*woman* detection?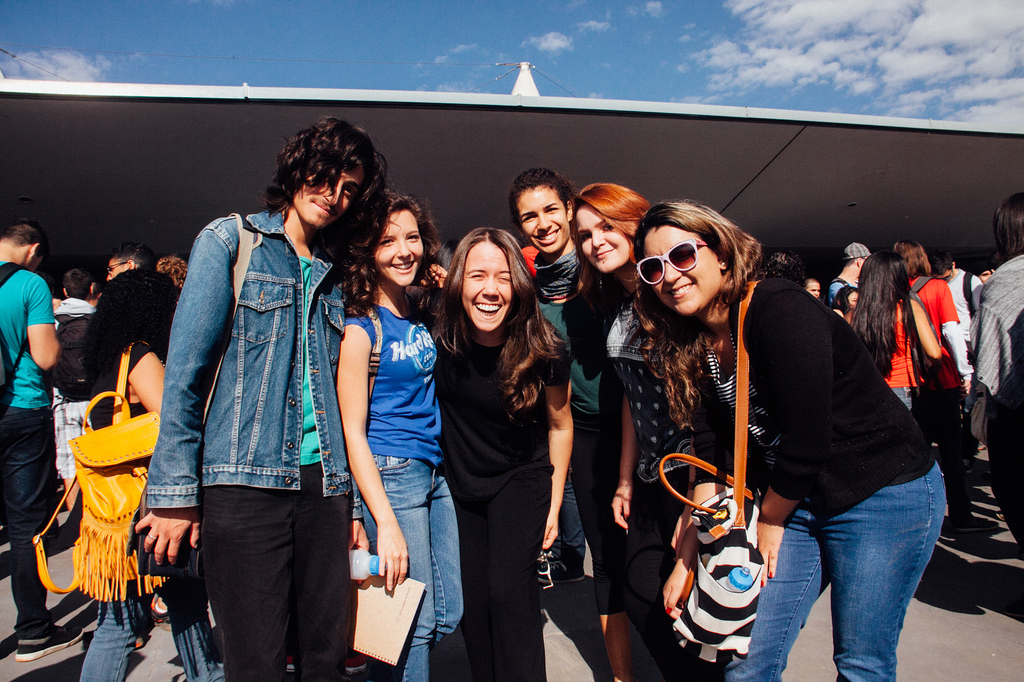
<box>621,188,891,673</box>
